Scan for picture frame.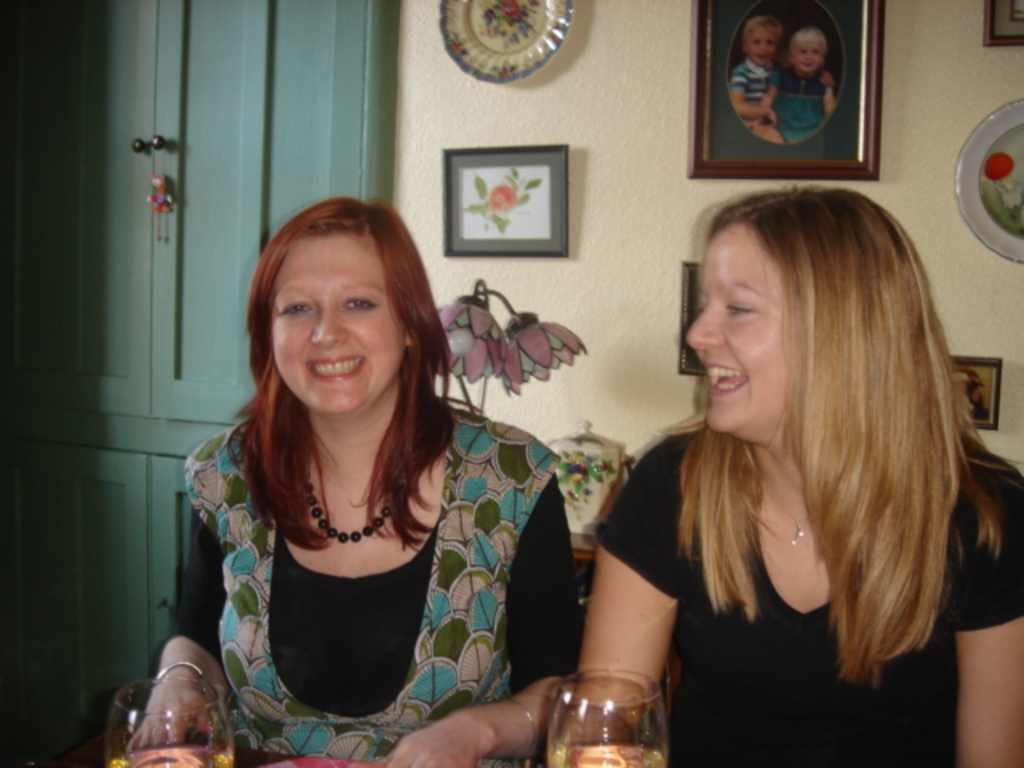
Scan result: <box>685,0,877,182</box>.
